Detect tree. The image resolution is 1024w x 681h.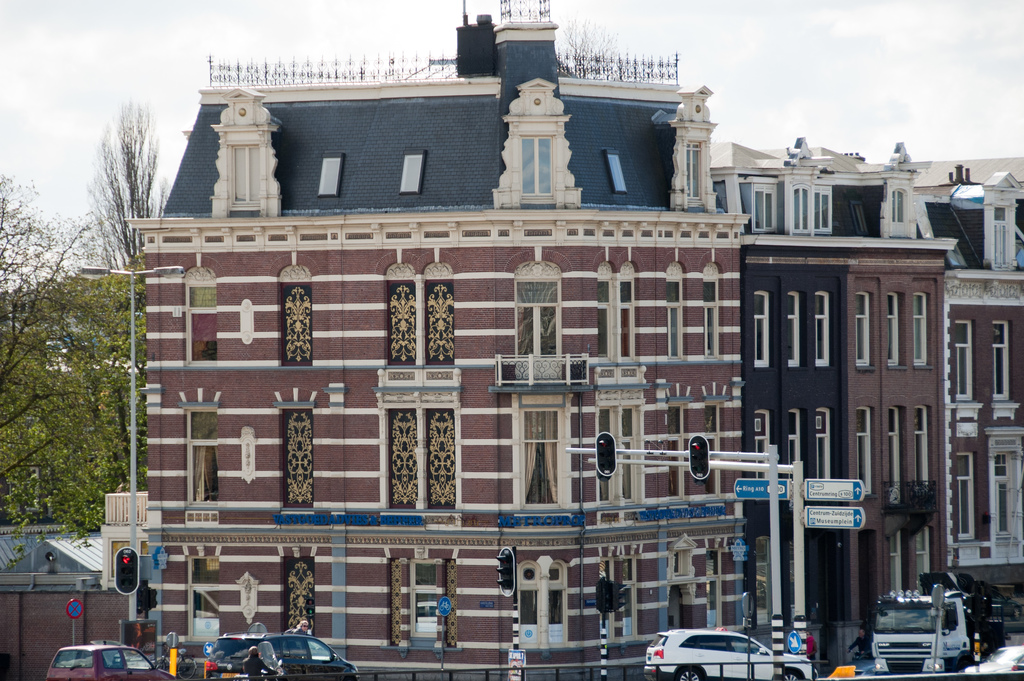
<region>15, 212, 158, 546</region>.
